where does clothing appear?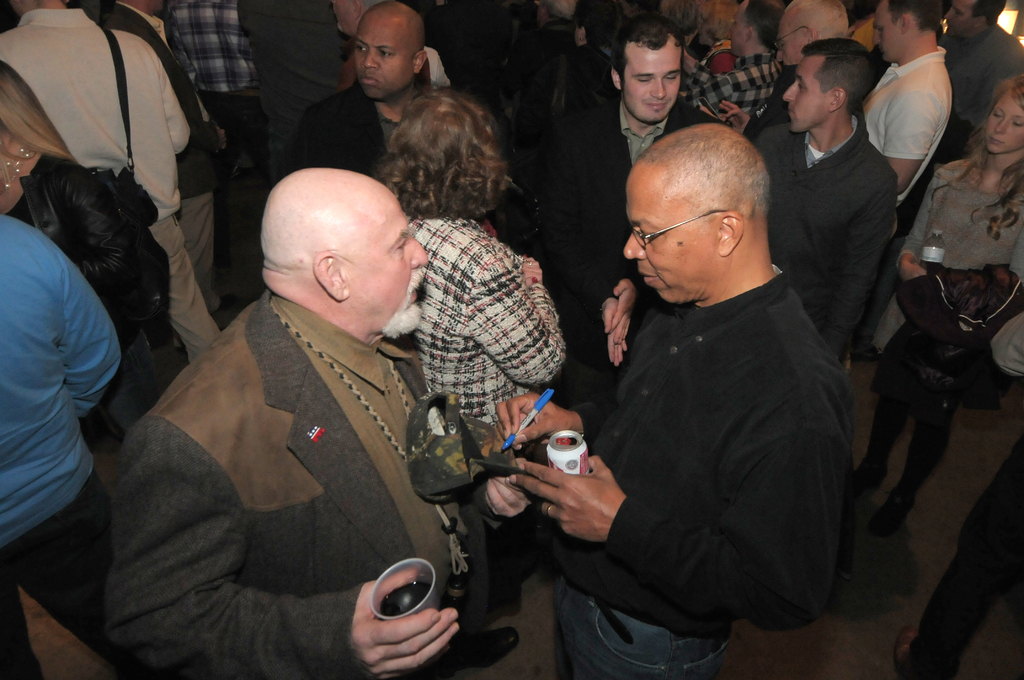
Appears at (0,6,226,369).
